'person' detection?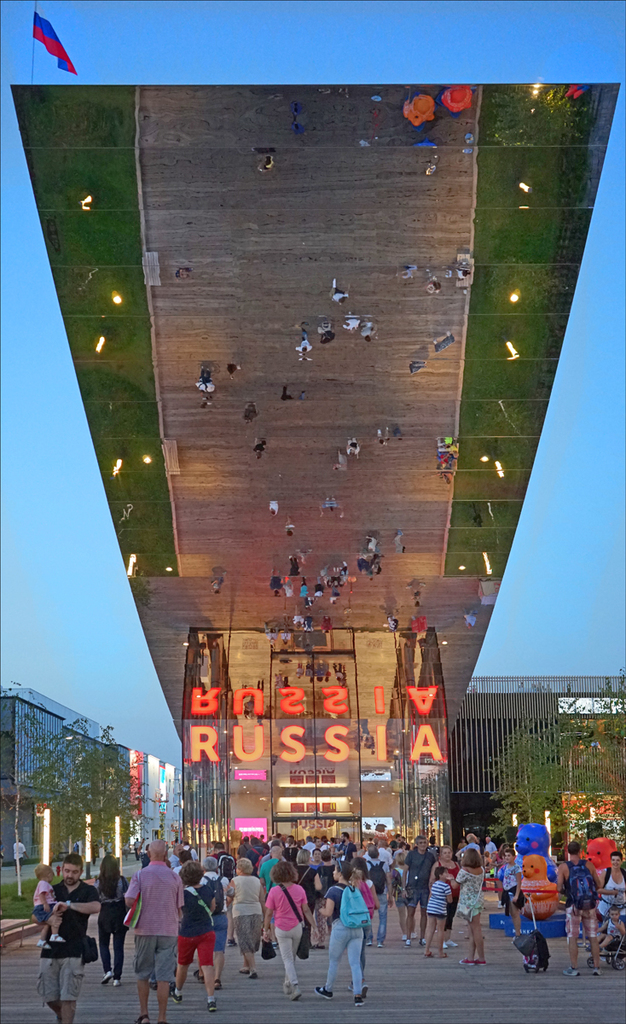
[left=447, top=847, right=486, bottom=967]
